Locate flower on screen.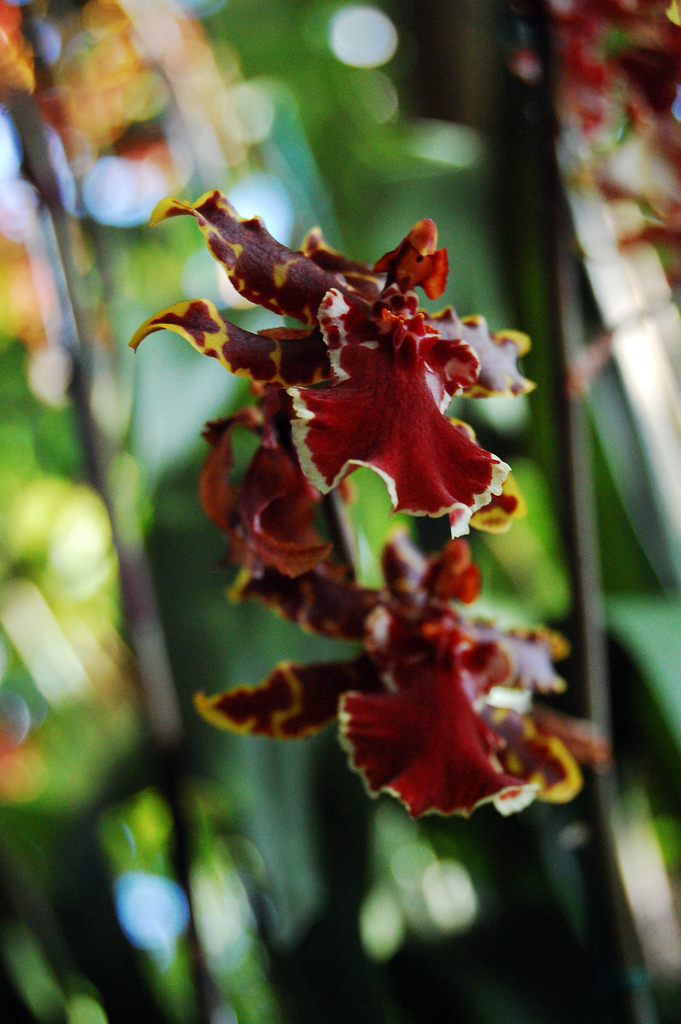
On screen at x1=192 y1=429 x2=609 y2=830.
